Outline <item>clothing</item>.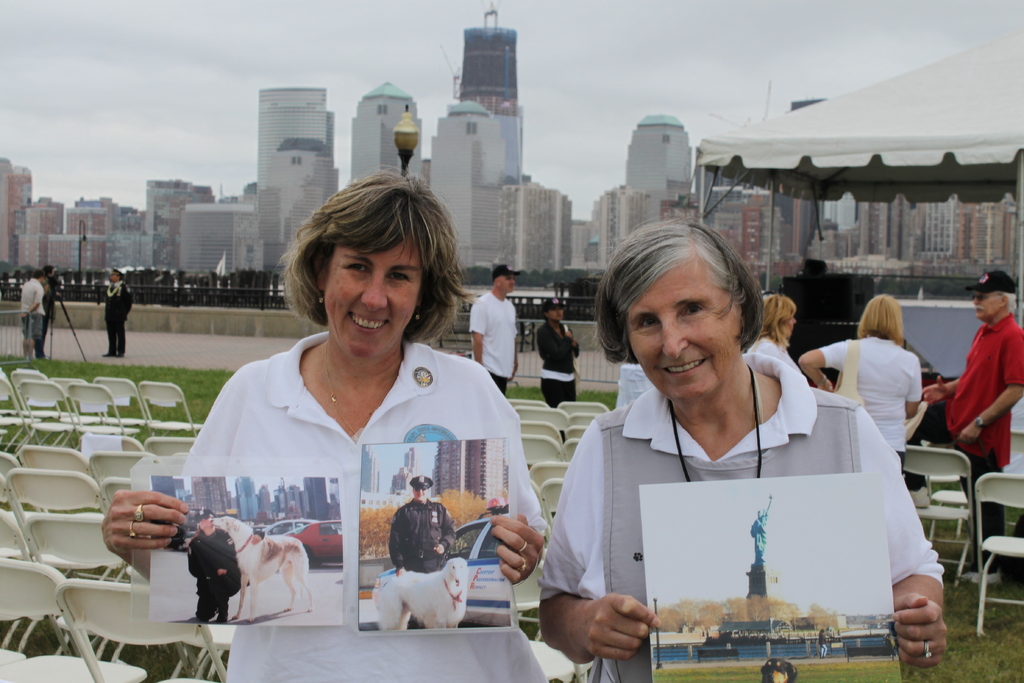
Outline: detection(540, 354, 945, 682).
